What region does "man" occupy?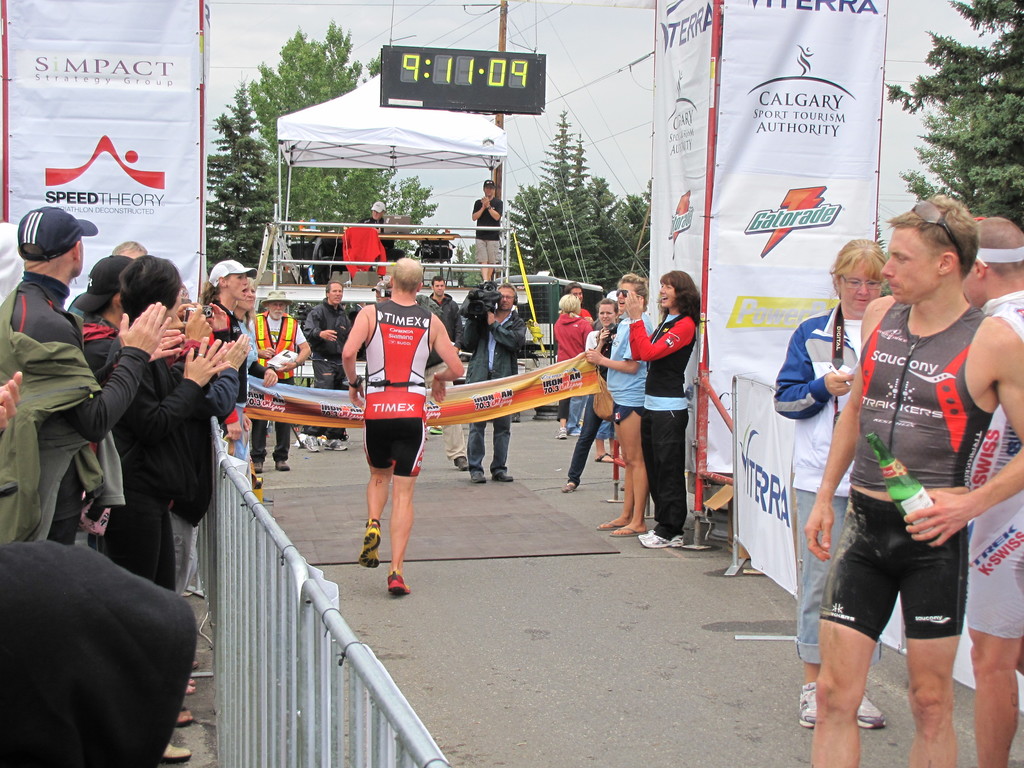
detection(465, 285, 528, 481).
